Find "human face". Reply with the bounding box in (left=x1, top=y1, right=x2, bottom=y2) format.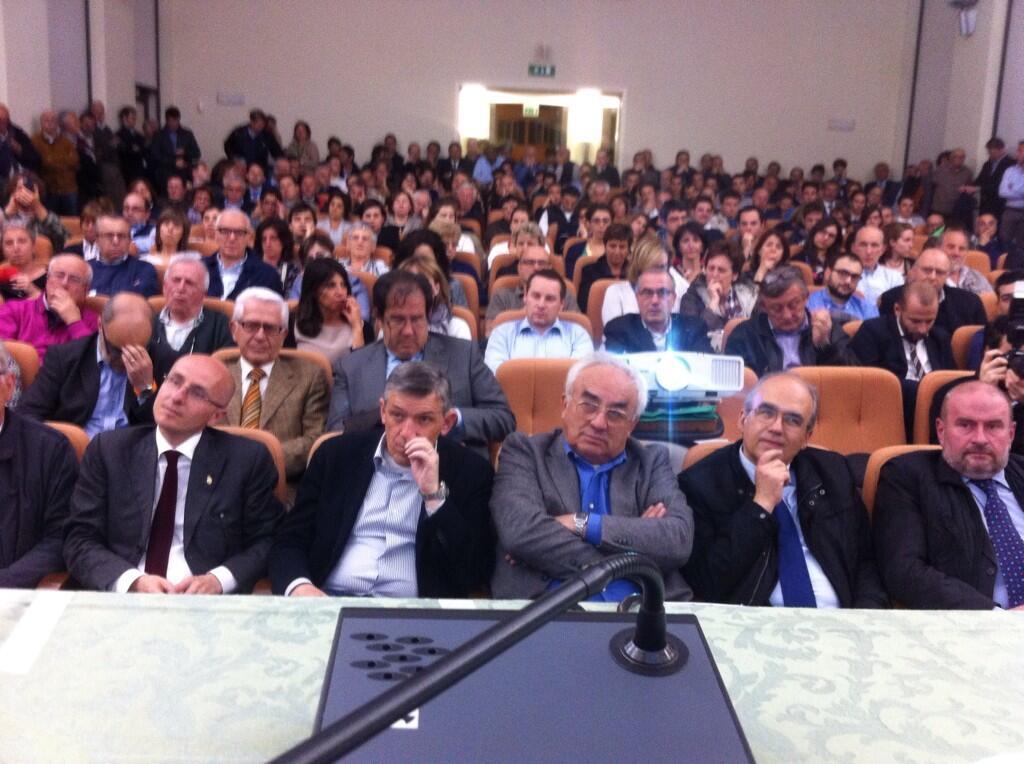
(left=513, top=252, right=551, bottom=279).
